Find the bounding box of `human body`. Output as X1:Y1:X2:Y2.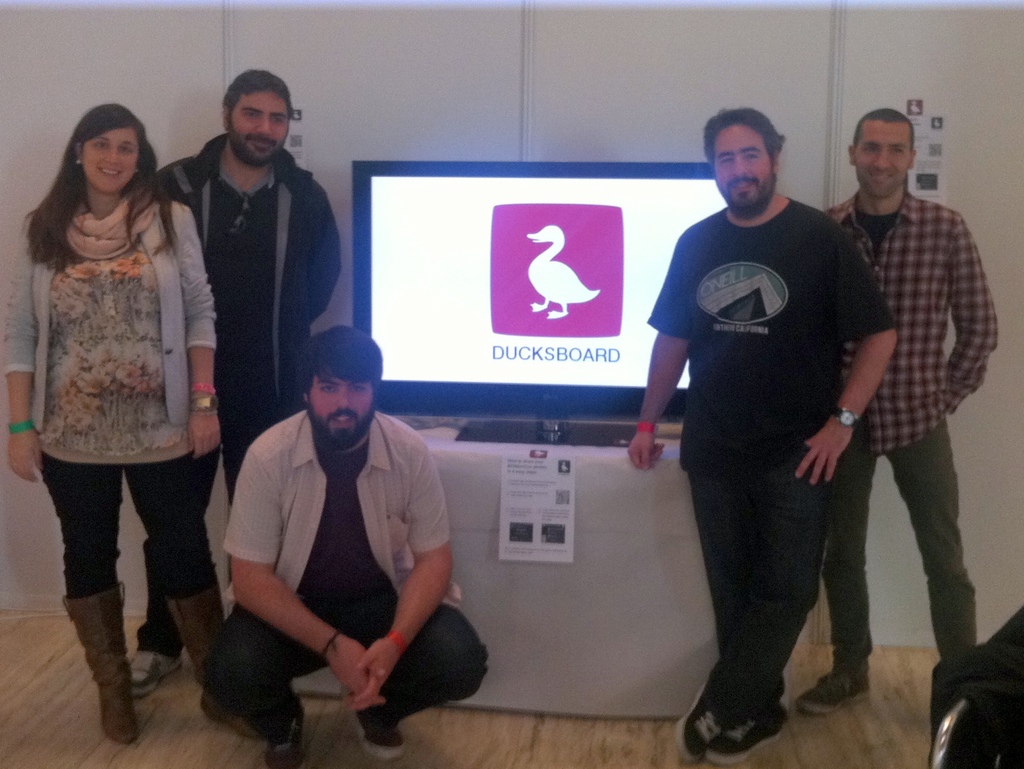
121:67:343:696.
